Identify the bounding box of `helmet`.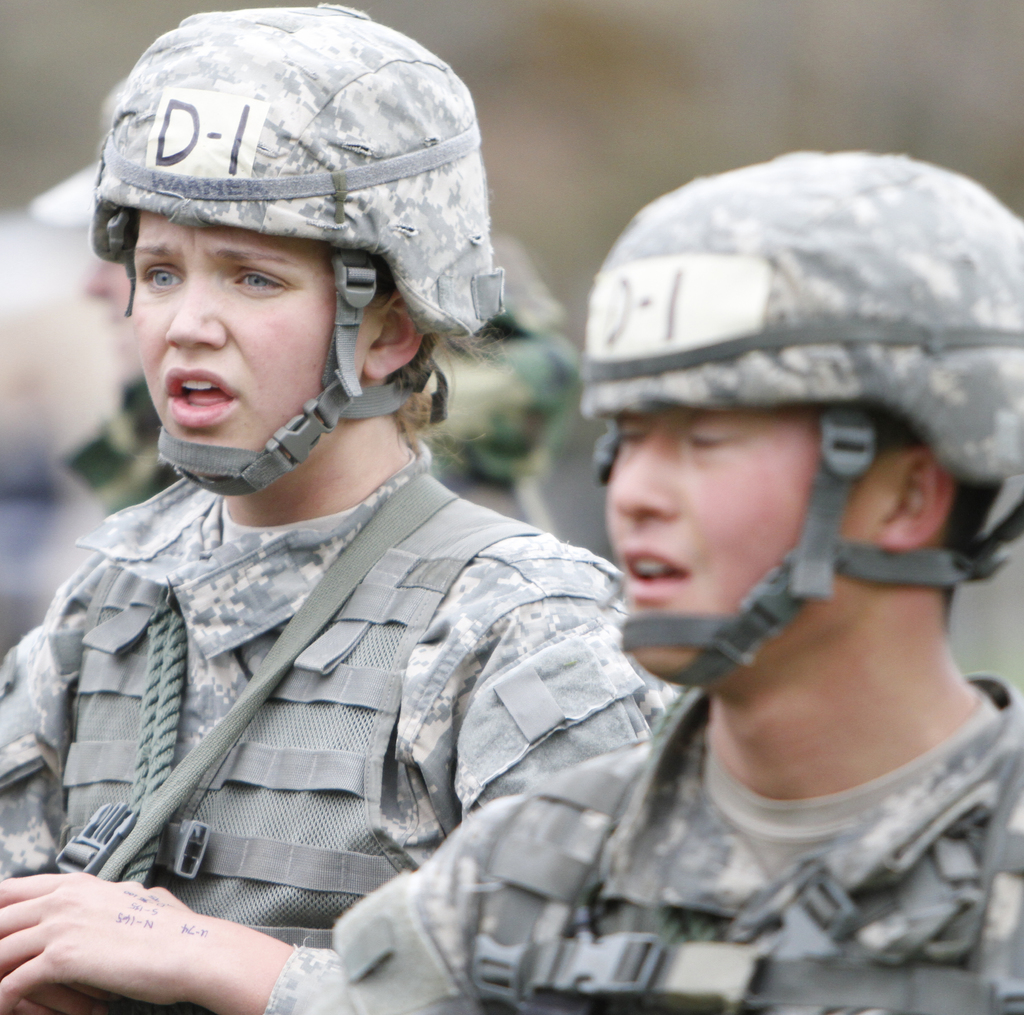
rect(572, 138, 1023, 711).
